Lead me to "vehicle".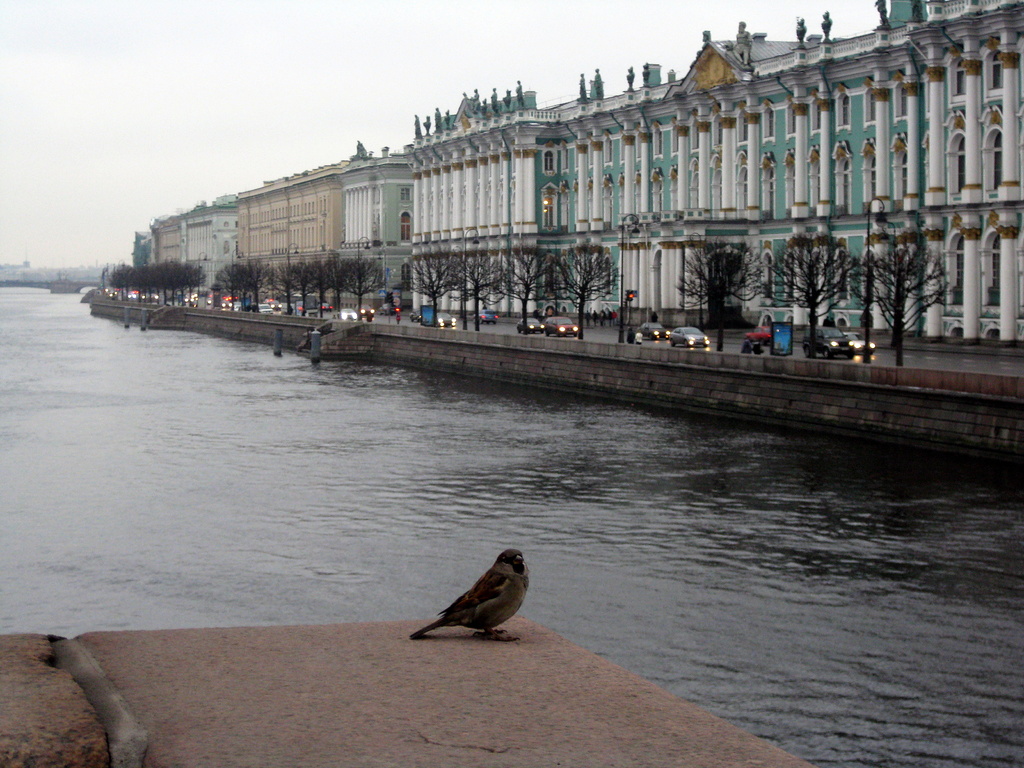
Lead to 803 326 853 363.
